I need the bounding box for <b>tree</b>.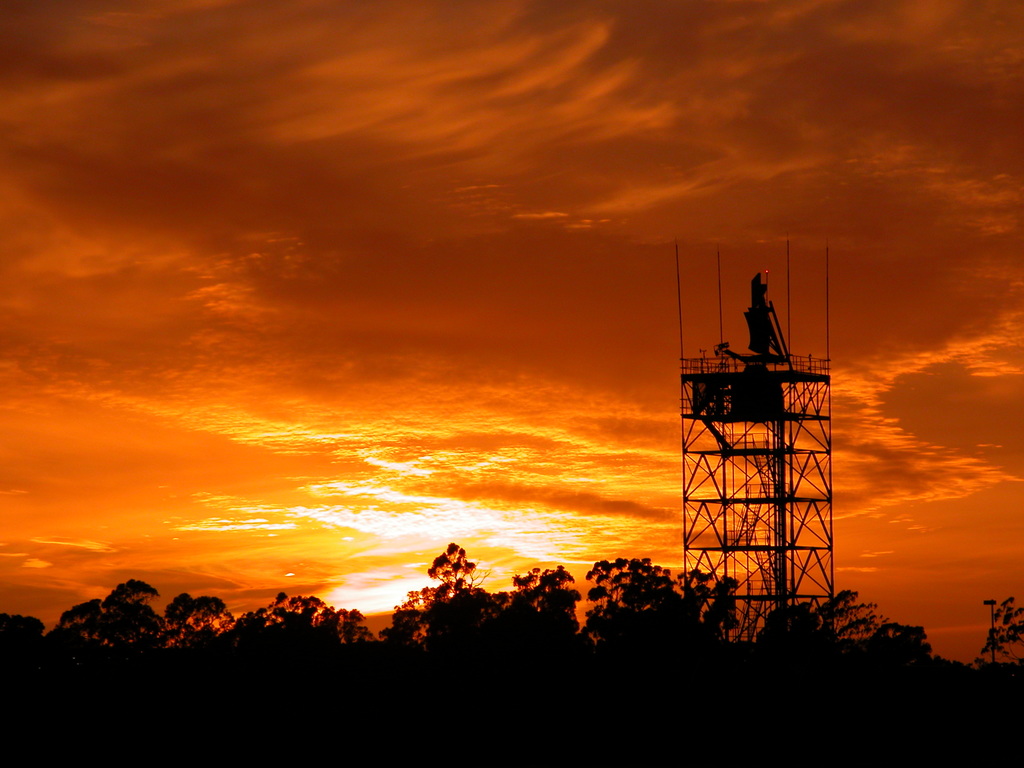
Here it is: {"left": 118, "top": 573, "right": 161, "bottom": 667}.
